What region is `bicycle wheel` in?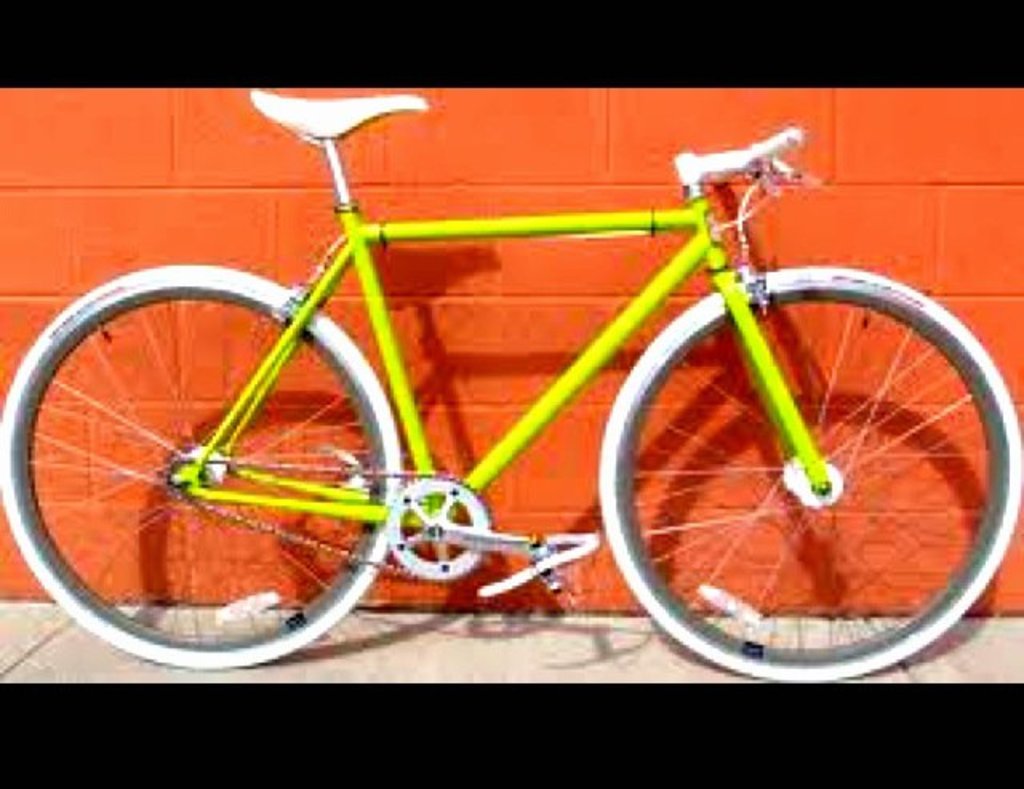
bbox=(11, 258, 410, 672).
